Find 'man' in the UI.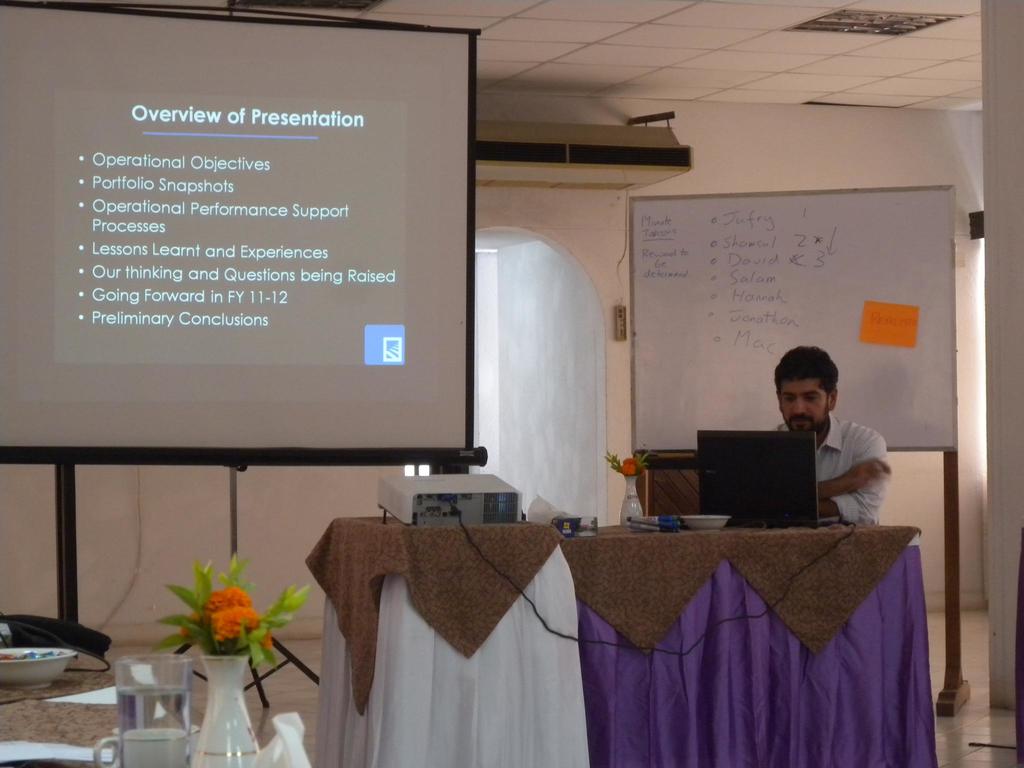
UI element at region(759, 367, 911, 538).
